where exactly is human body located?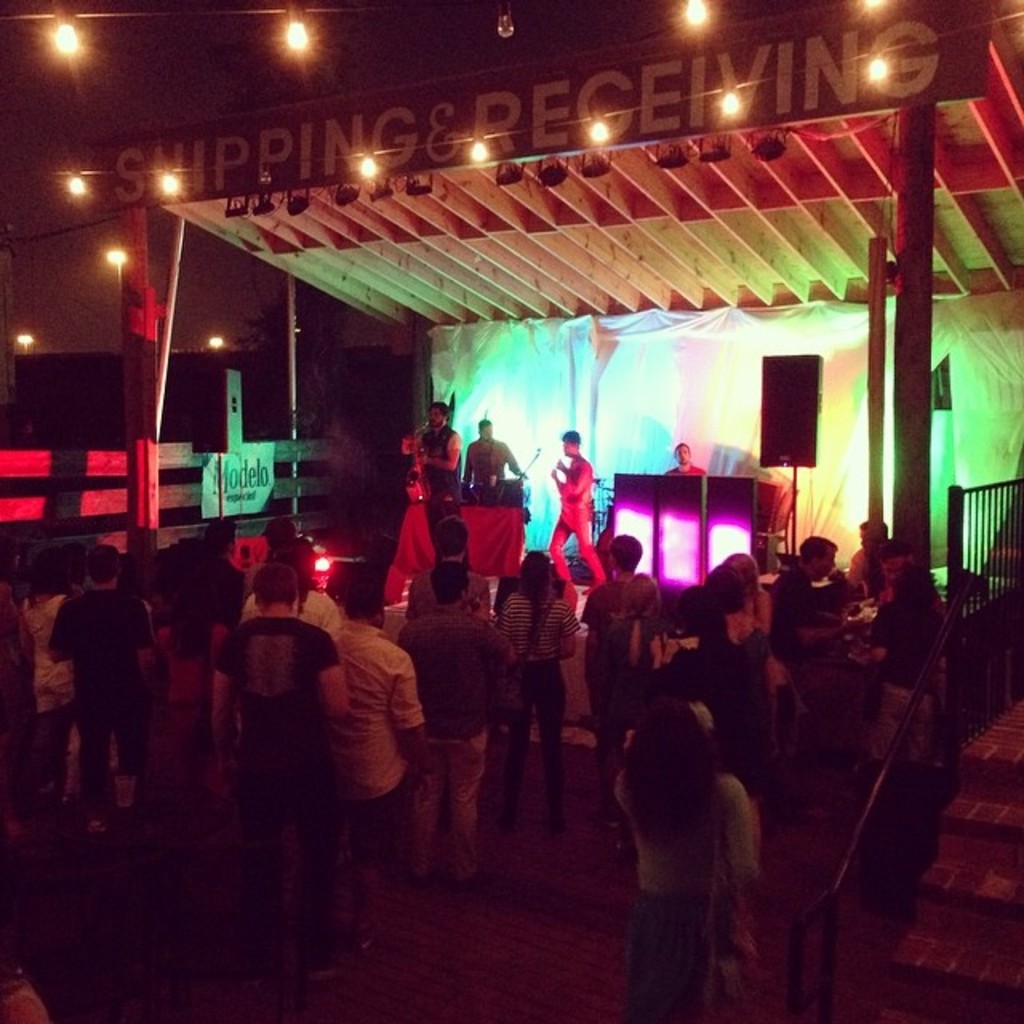
Its bounding box is [x1=405, y1=563, x2=494, y2=629].
